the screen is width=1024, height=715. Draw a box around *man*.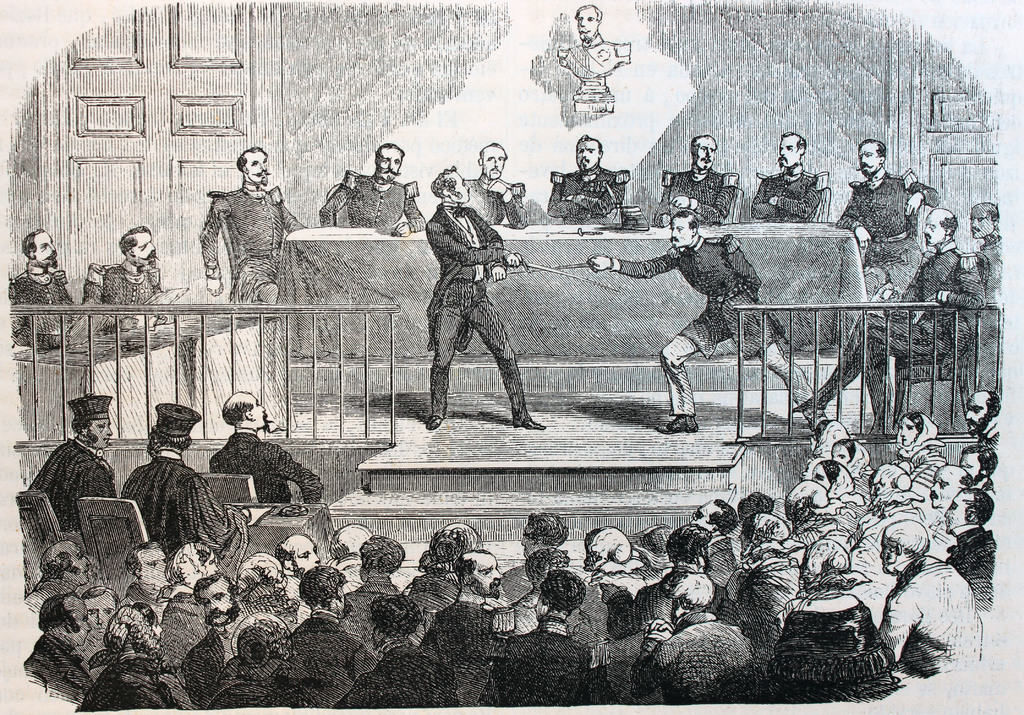
box=[118, 401, 243, 565].
